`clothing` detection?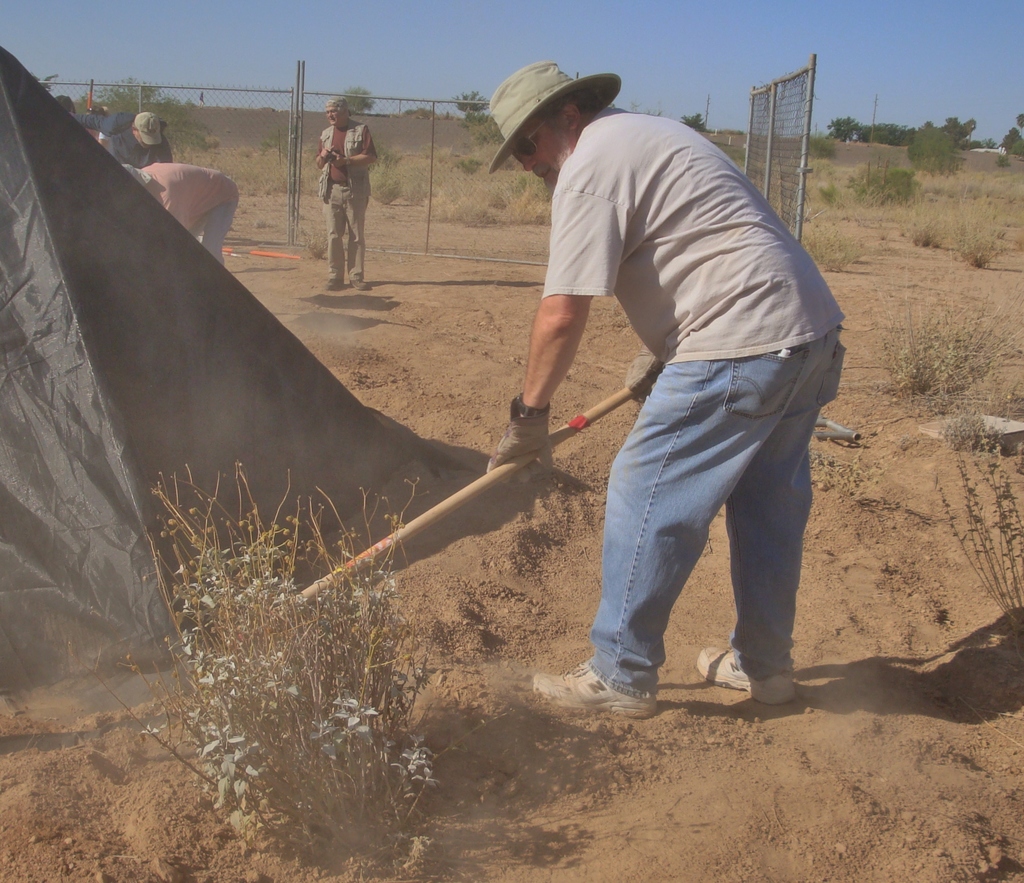
region(79, 112, 172, 168)
